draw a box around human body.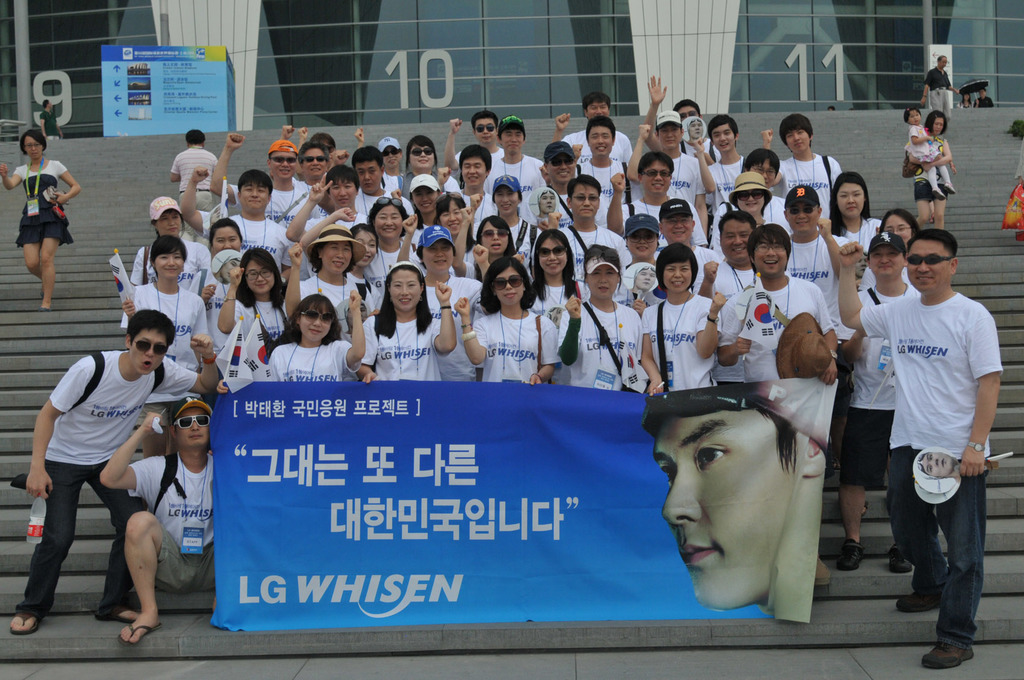
rect(639, 241, 737, 392).
